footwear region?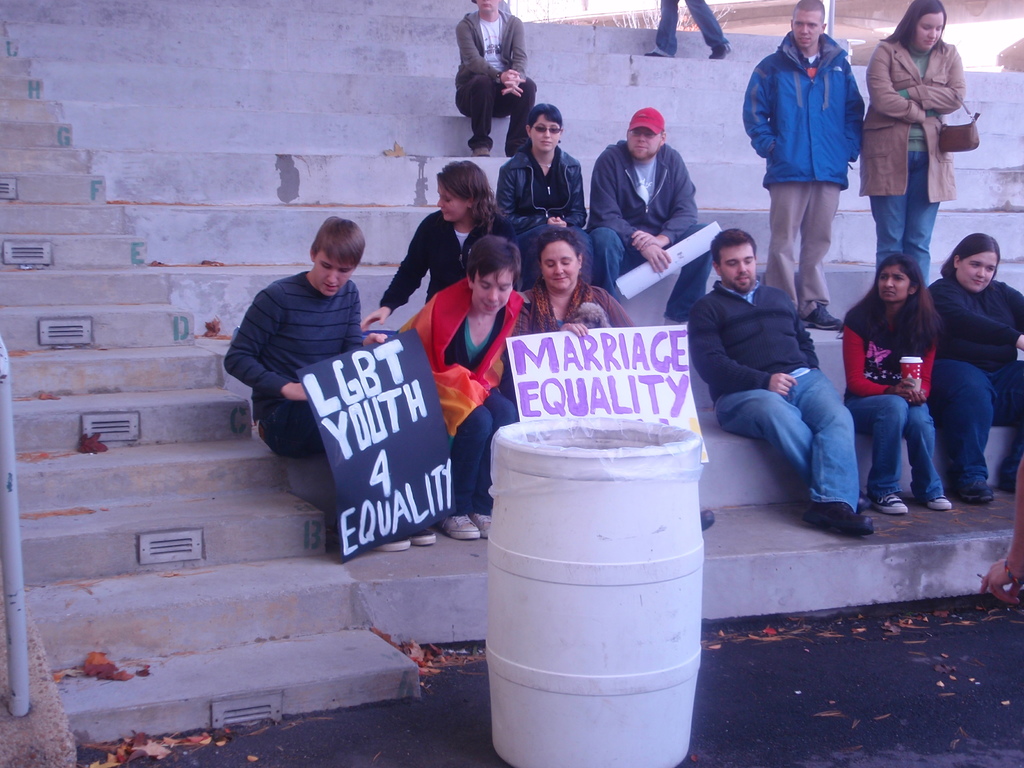
Rect(708, 42, 732, 60)
